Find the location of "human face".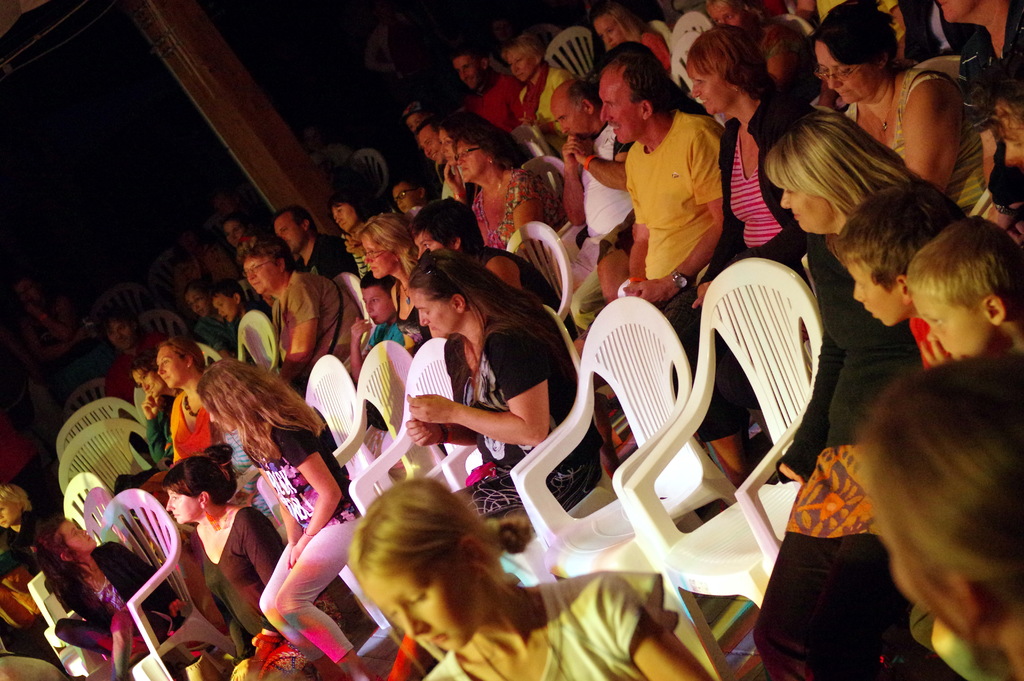
Location: rect(0, 496, 27, 530).
